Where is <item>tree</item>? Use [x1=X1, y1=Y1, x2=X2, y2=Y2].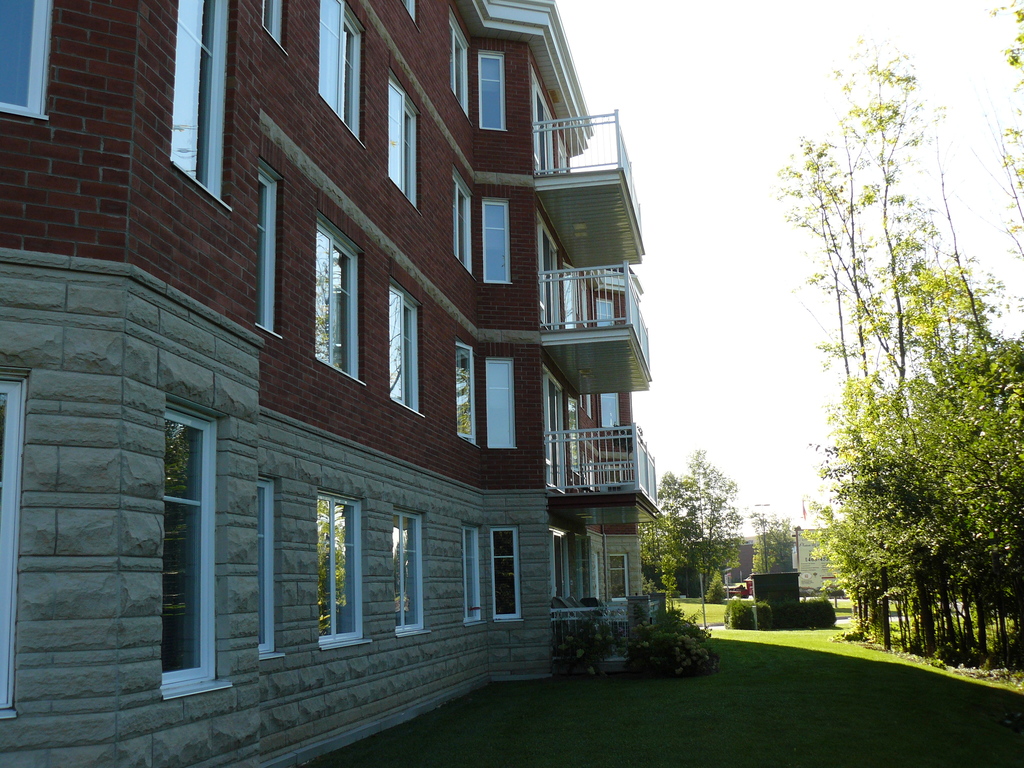
[x1=644, y1=520, x2=695, y2=600].
